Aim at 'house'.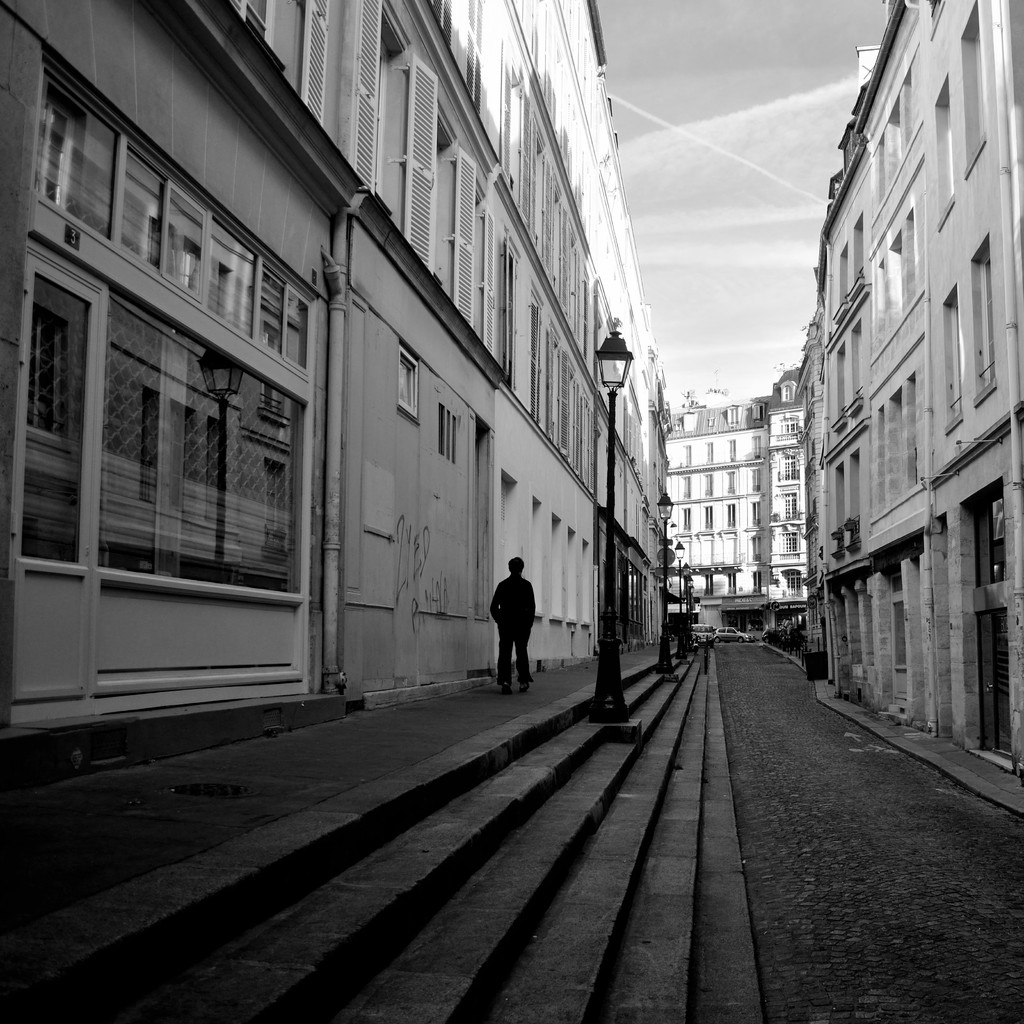
Aimed at (0, 0, 1023, 811).
